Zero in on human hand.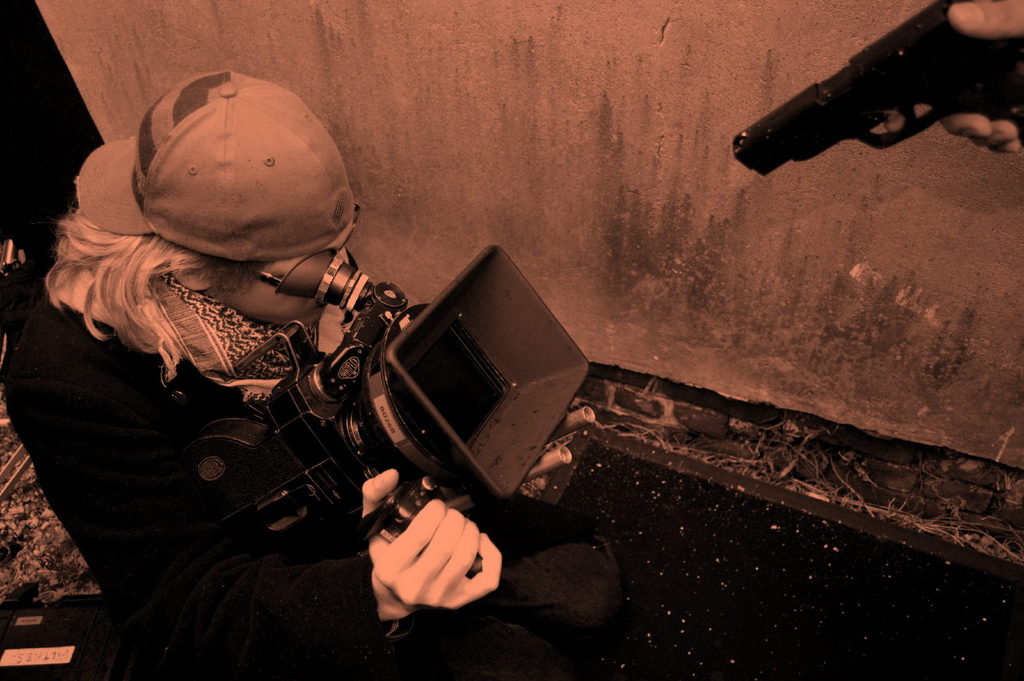
Zeroed in: pyautogui.locateOnScreen(356, 476, 506, 626).
